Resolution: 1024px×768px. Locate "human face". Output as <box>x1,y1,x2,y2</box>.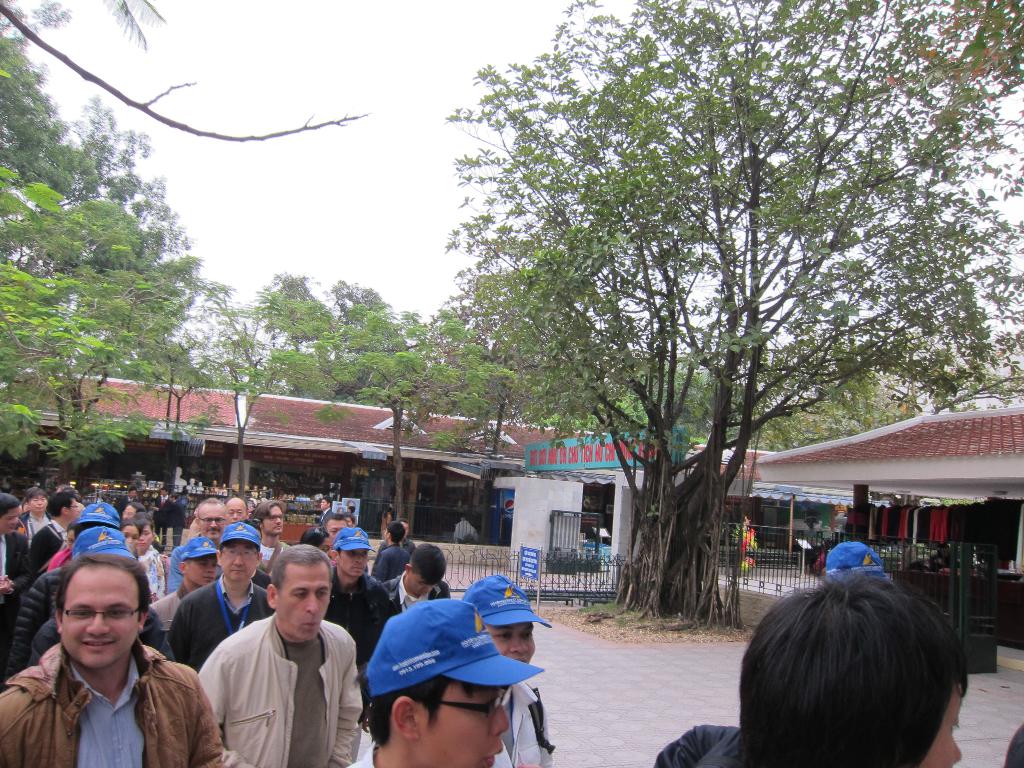
<box>419,681,521,767</box>.
